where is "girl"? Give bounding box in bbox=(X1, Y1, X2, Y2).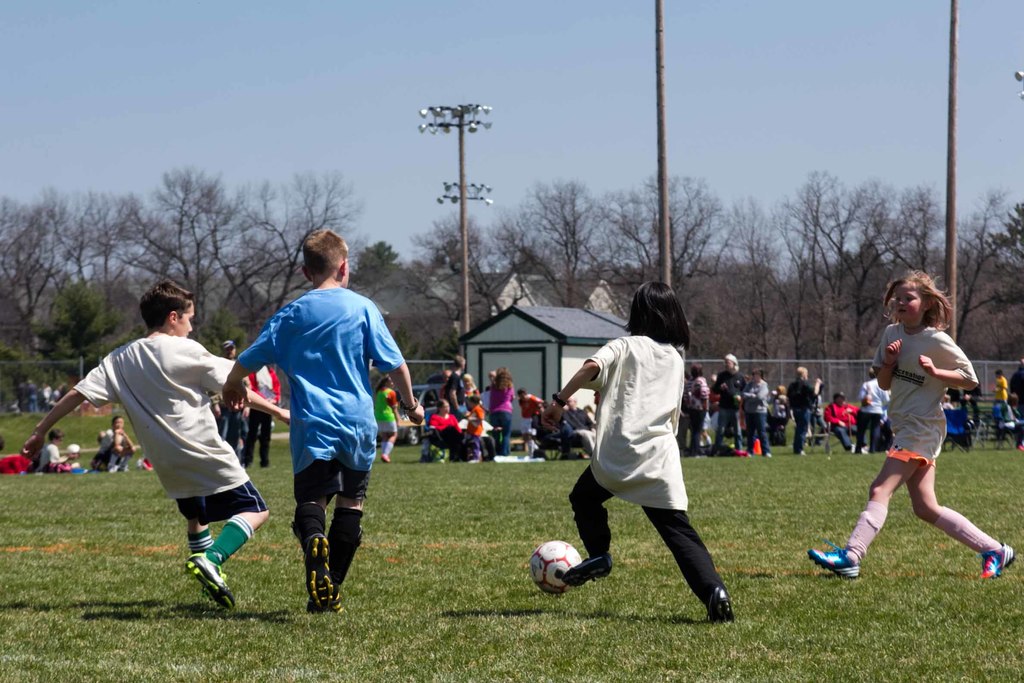
bbox=(490, 368, 517, 458).
